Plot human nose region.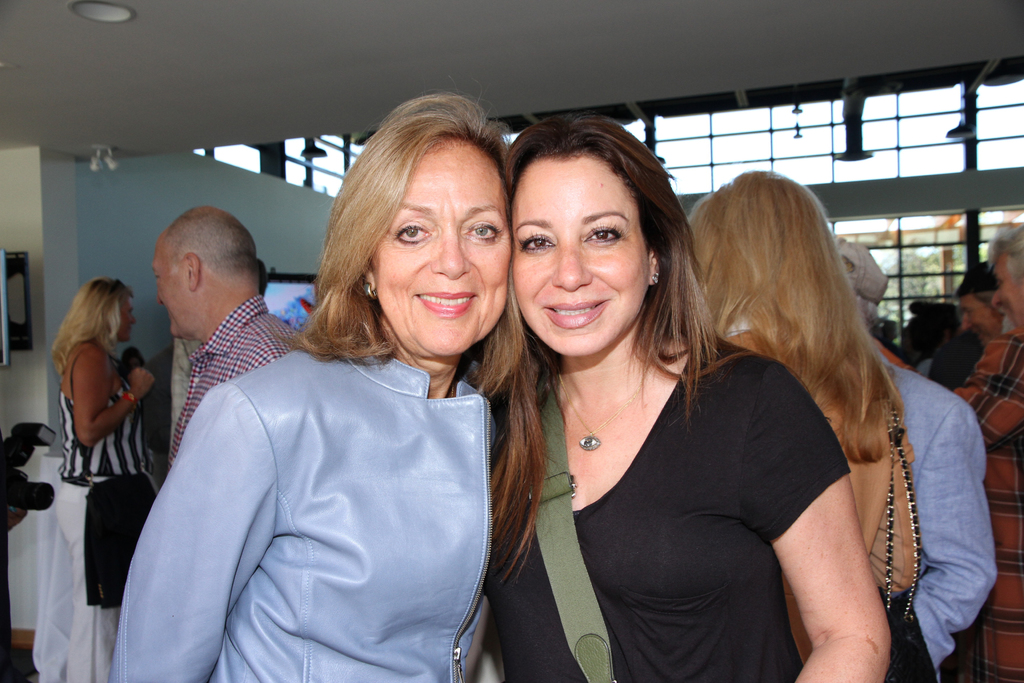
Plotted at 157, 295, 161, 306.
